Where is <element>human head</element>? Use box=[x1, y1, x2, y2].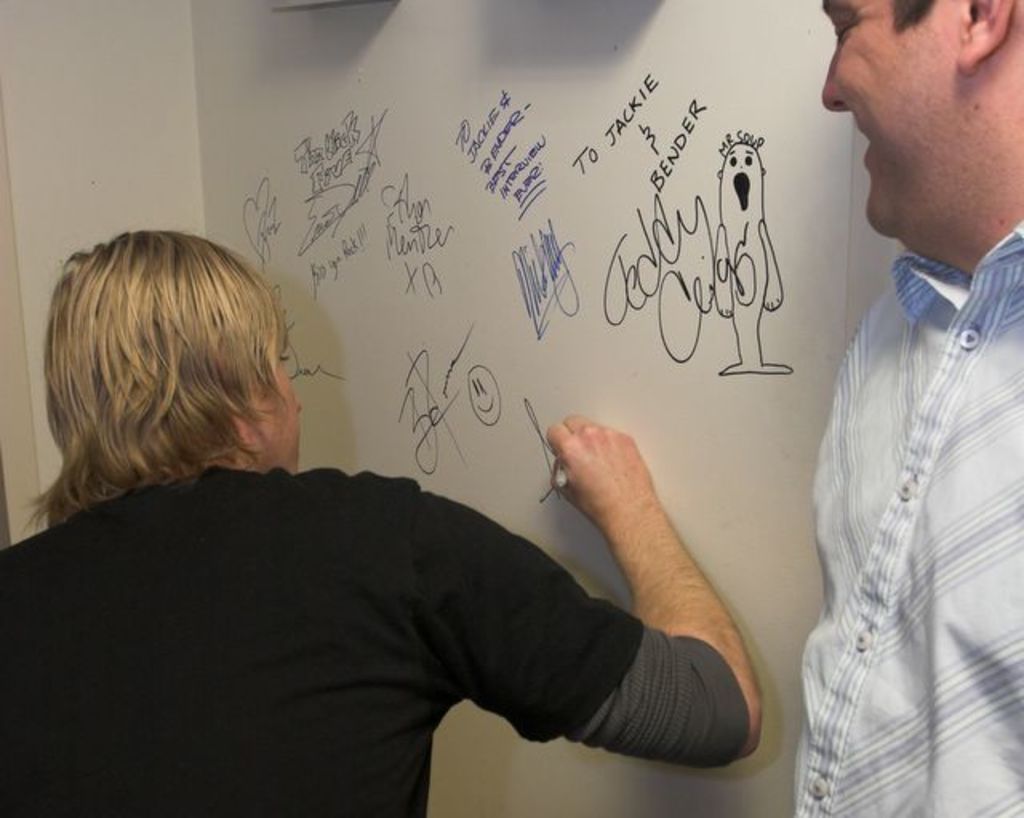
box=[814, 0, 1022, 275].
